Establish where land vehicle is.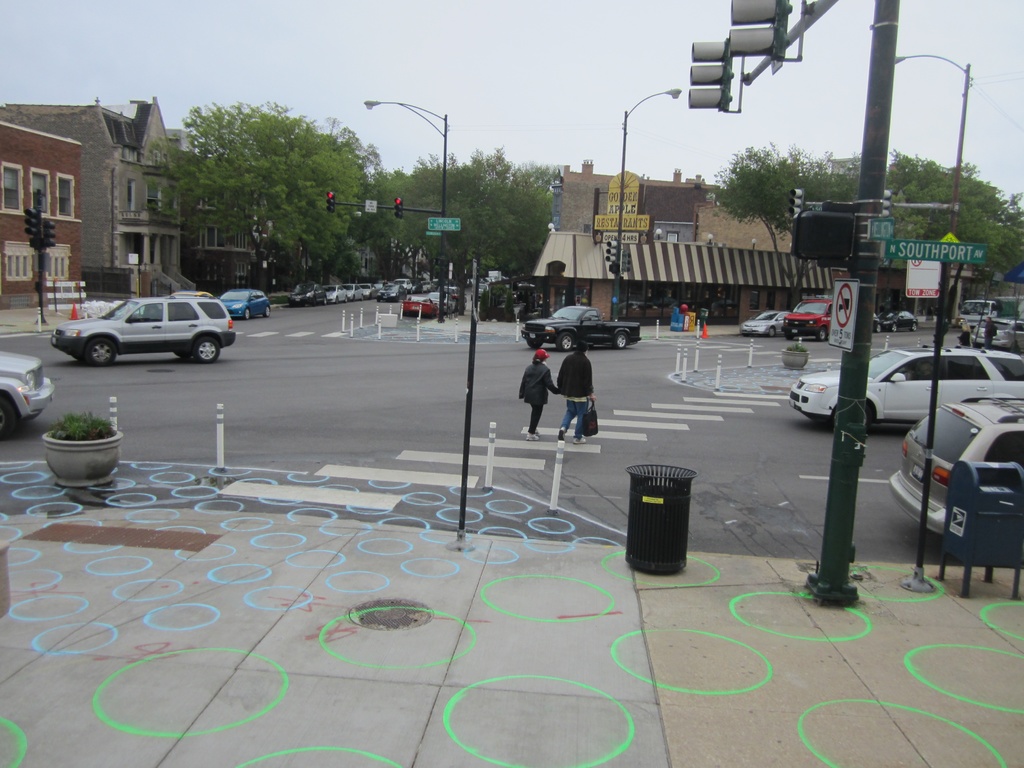
Established at {"left": 168, "top": 289, "right": 212, "bottom": 318}.
